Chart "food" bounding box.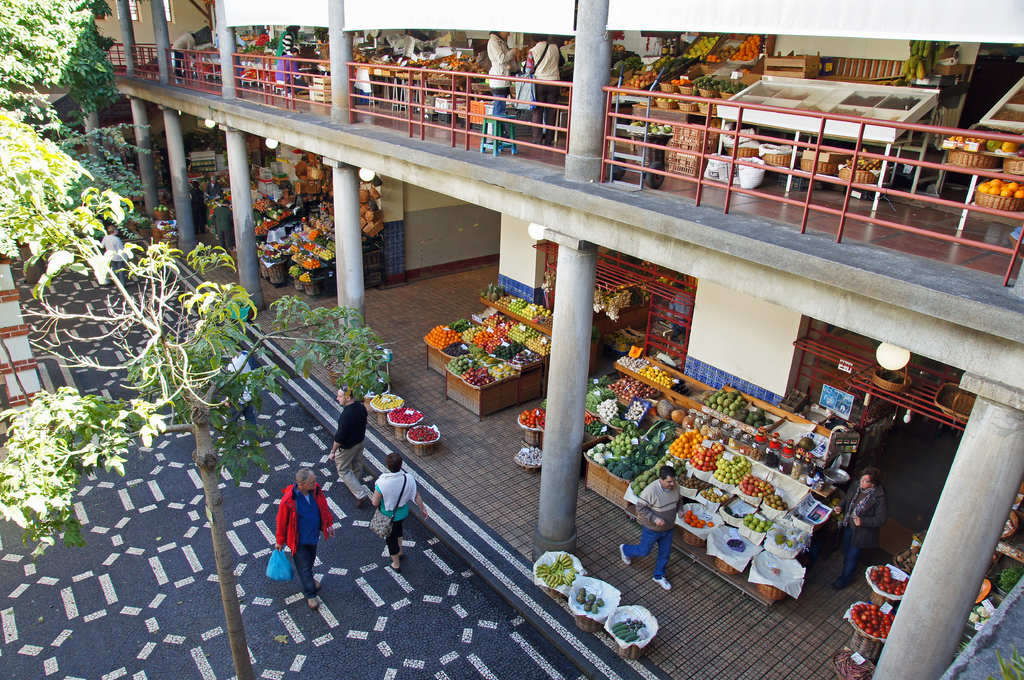
Charted: x1=627, y1=614, x2=646, y2=633.
